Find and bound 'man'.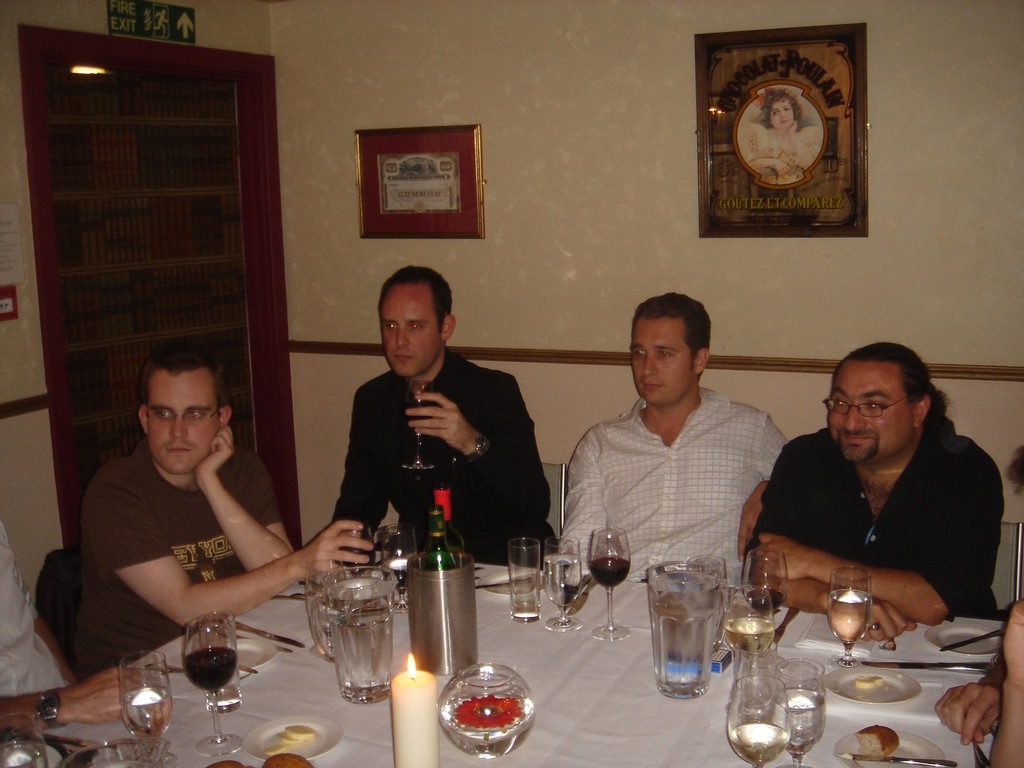
Bound: rect(734, 330, 1012, 668).
